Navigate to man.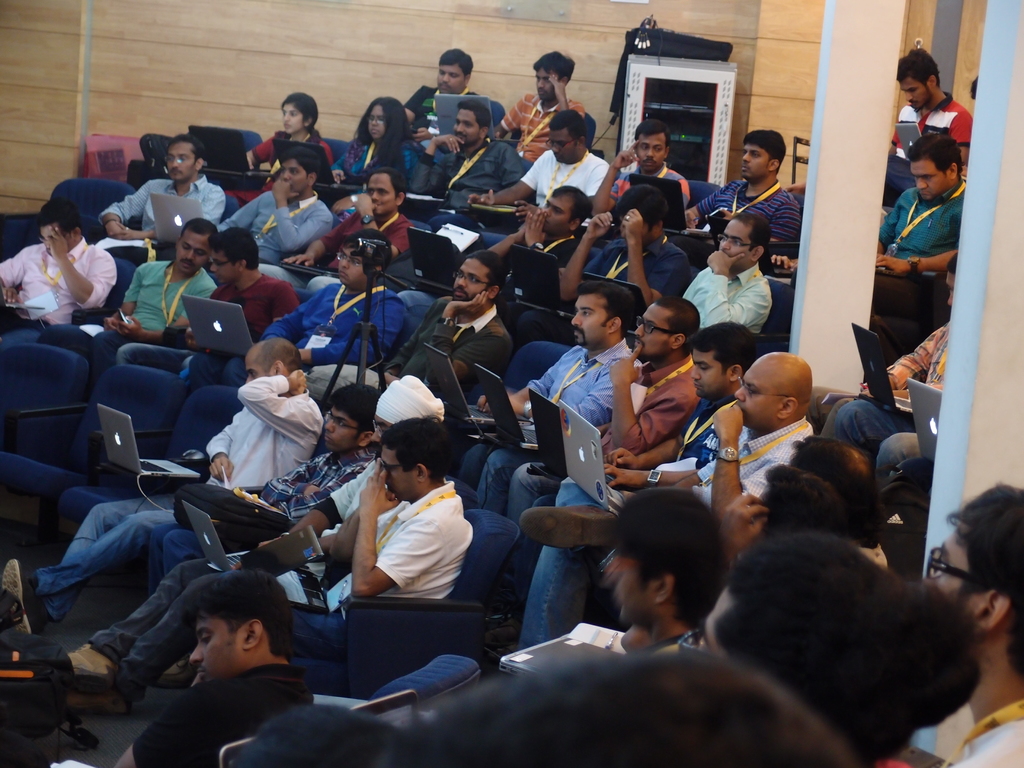
Navigation target: bbox=(916, 481, 1023, 767).
